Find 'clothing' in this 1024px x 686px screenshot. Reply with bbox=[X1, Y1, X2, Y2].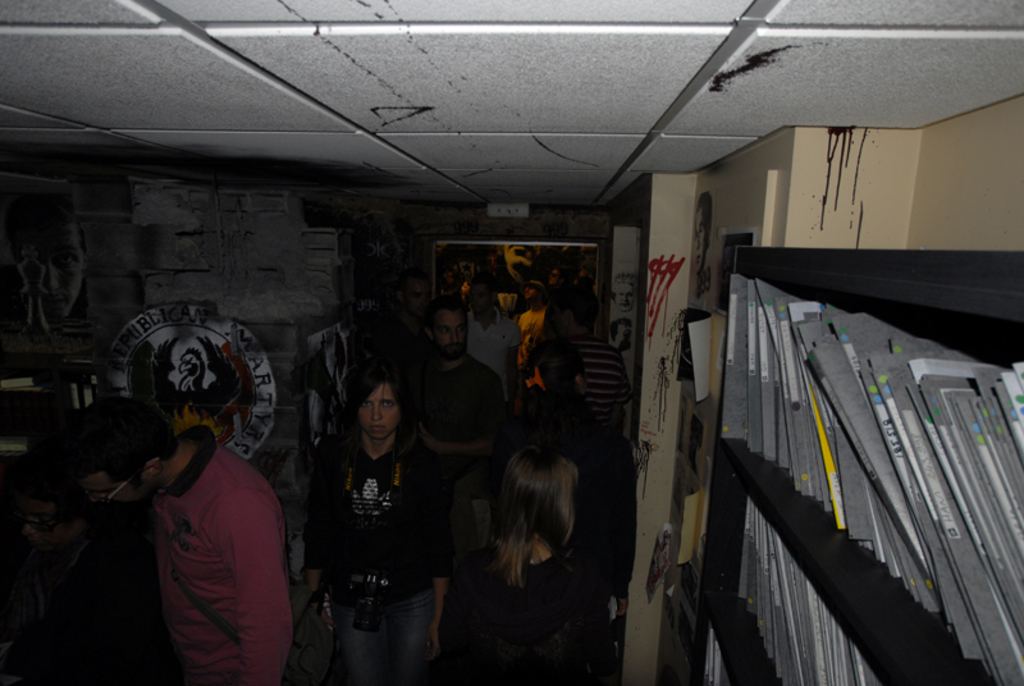
bbox=[407, 352, 503, 548].
